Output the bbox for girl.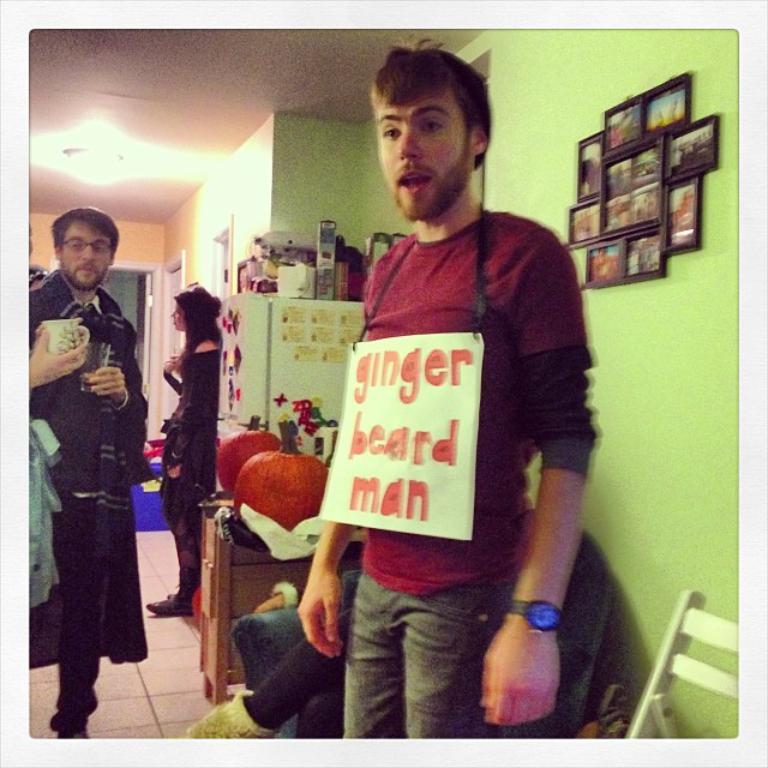
pyautogui.locateOnScreen(151, 289, 224, 618).
